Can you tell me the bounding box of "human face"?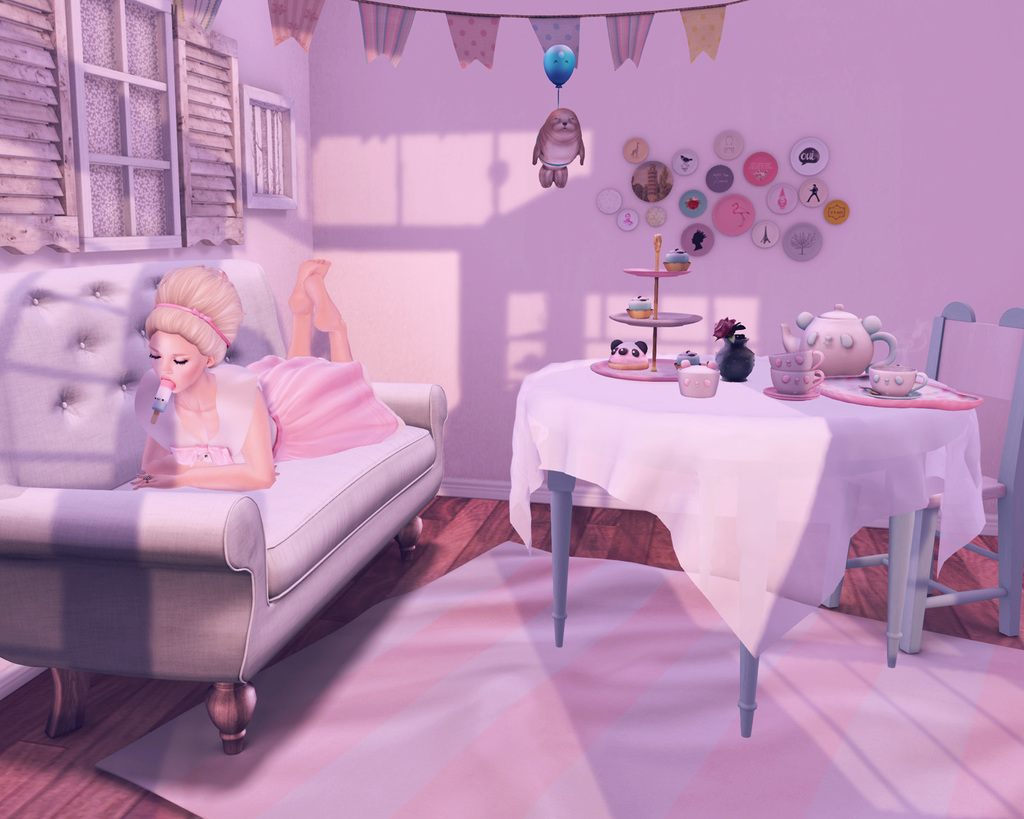
locate(150, 330, 206, 392).
